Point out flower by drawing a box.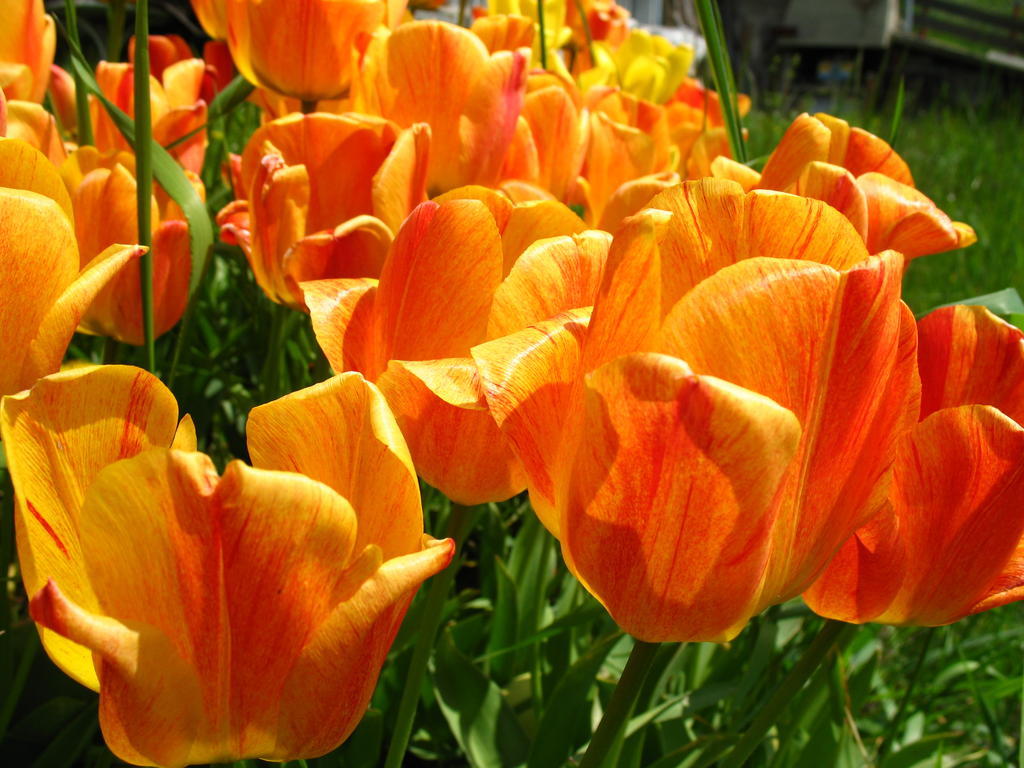
pyautogui.locateOnScreen(19, 376, 425, 738).
